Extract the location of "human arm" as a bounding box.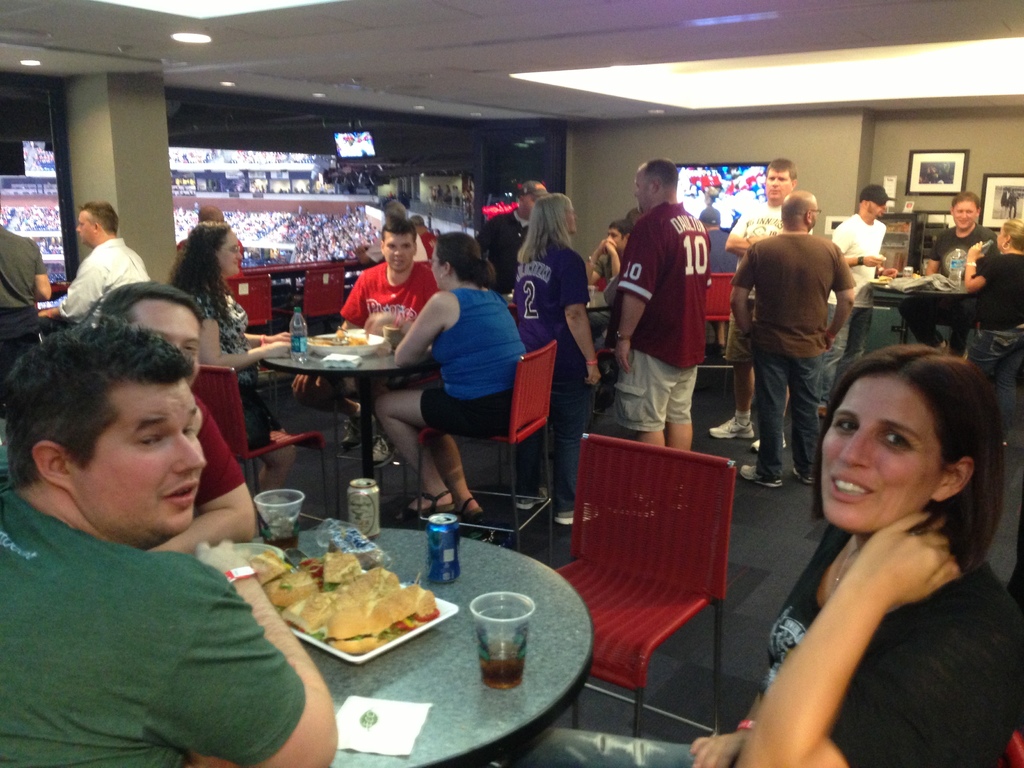
286:371:324:397.
